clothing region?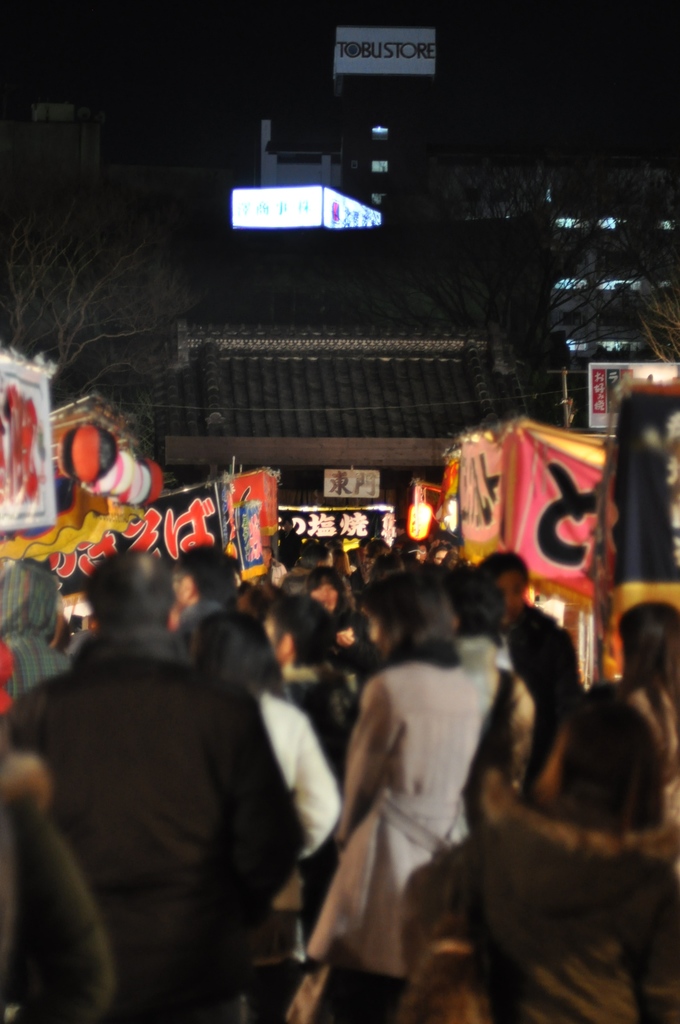
<bbox>354, 569, 373, 611</bbox>
